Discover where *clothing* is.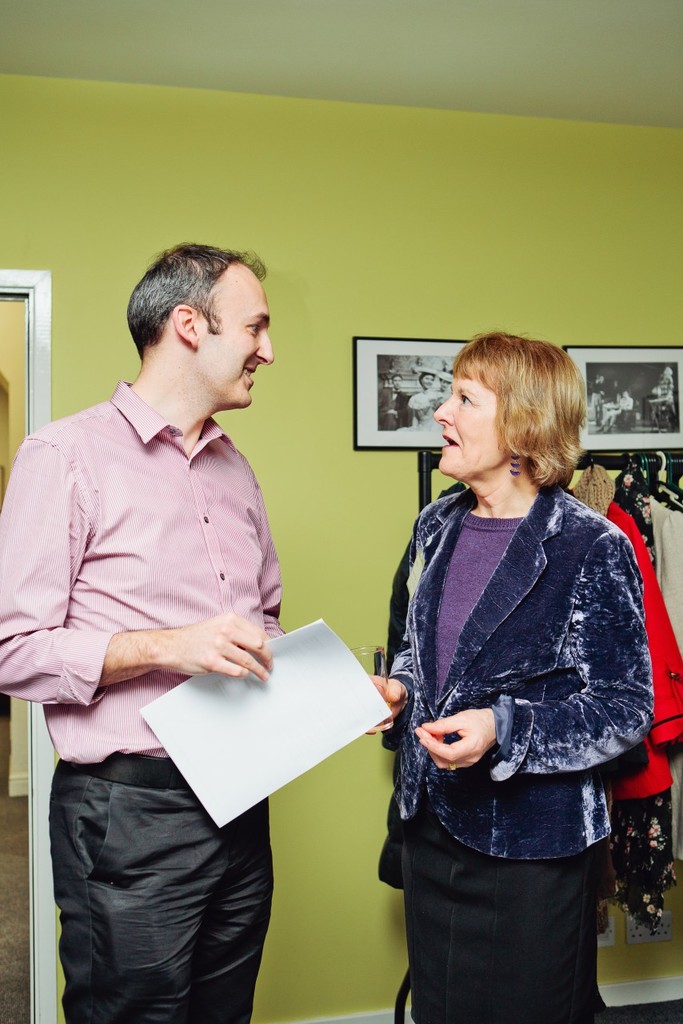
Discovered at [633,480,682,866].
